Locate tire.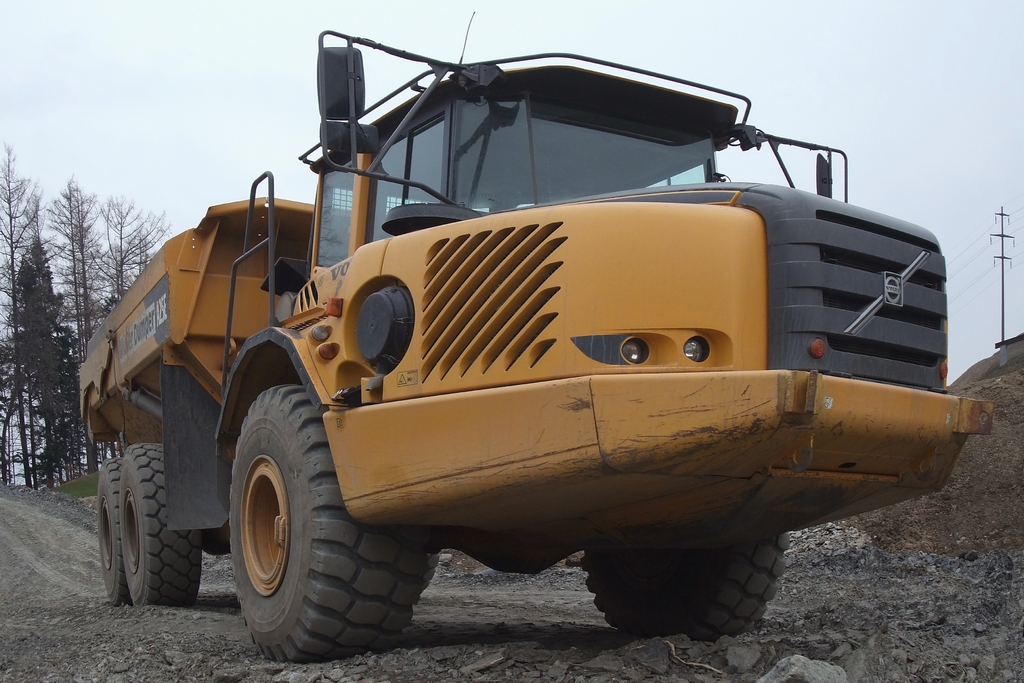
Bounding box: <region>575, 521, 792, 648</region>.
